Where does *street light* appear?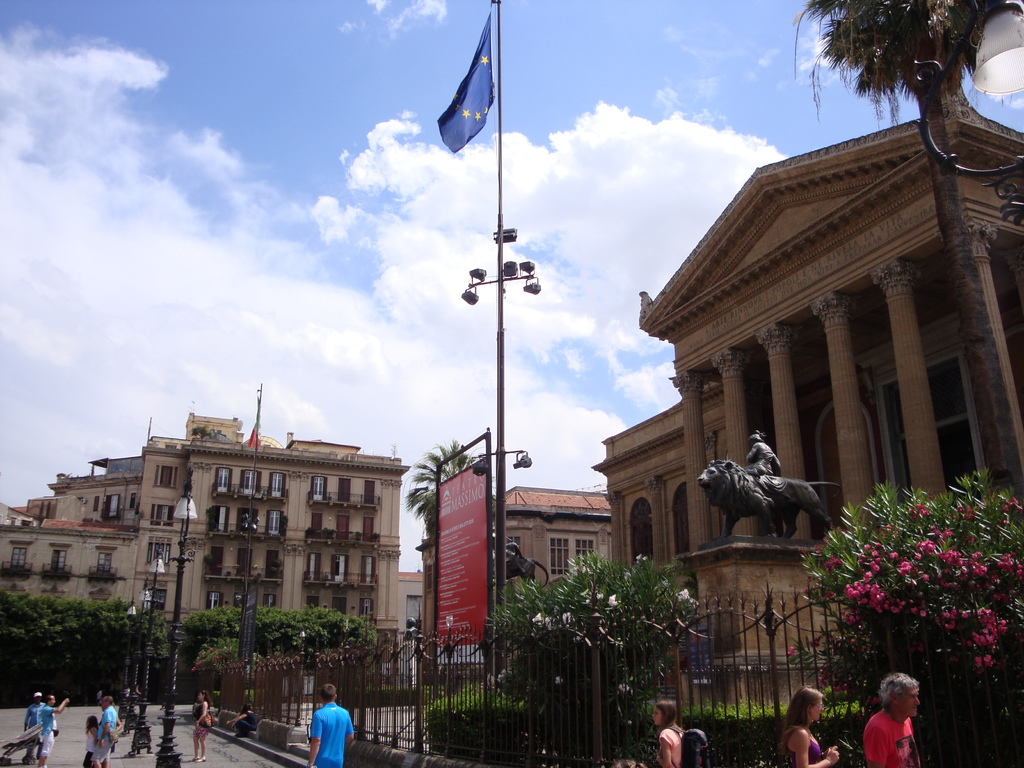
Appears at x1=461, y1=222, x2=547, y2=767.
